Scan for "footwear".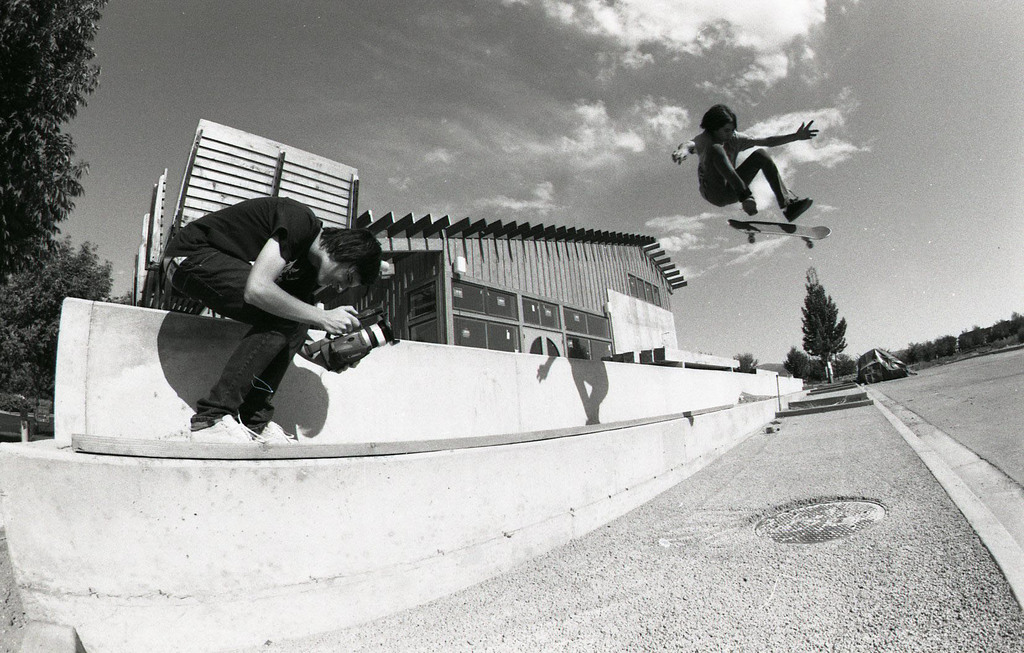
Scan result: [742, 200, 760, 212].
